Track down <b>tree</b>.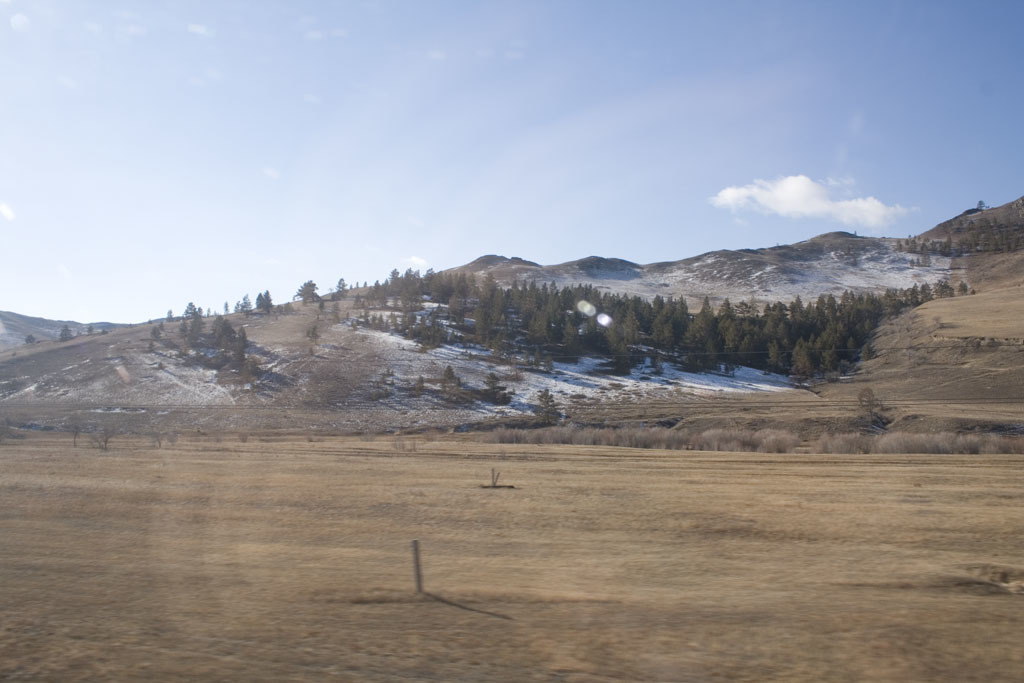
Tracked to (425, 364, 462, 399).
